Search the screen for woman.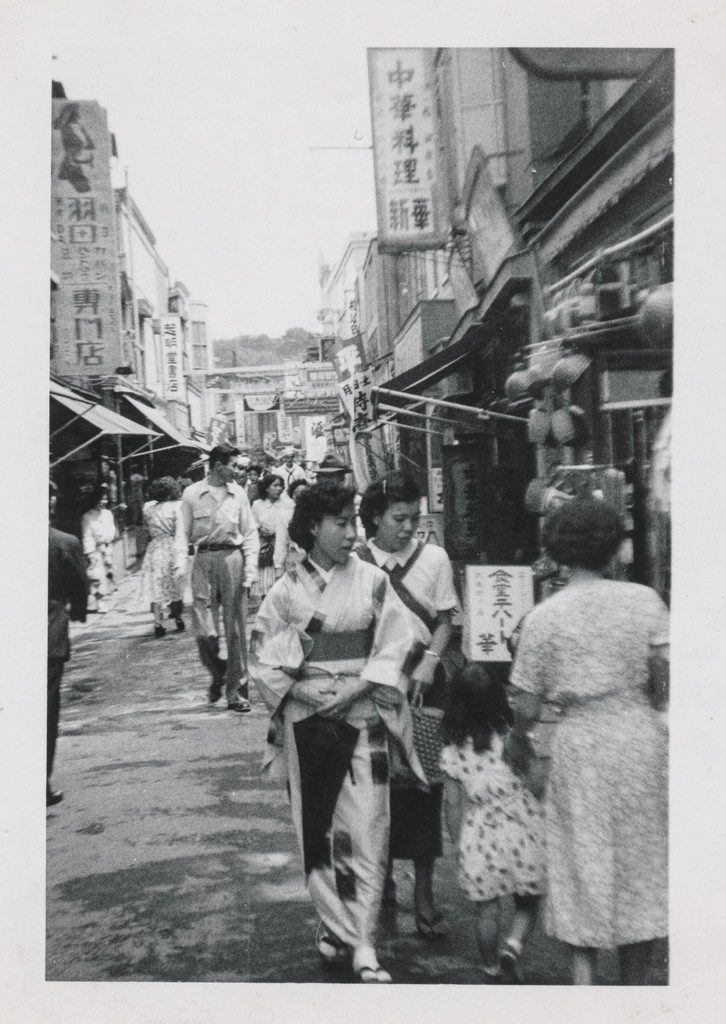
Found at bbox(141, 476, 191, 631).
